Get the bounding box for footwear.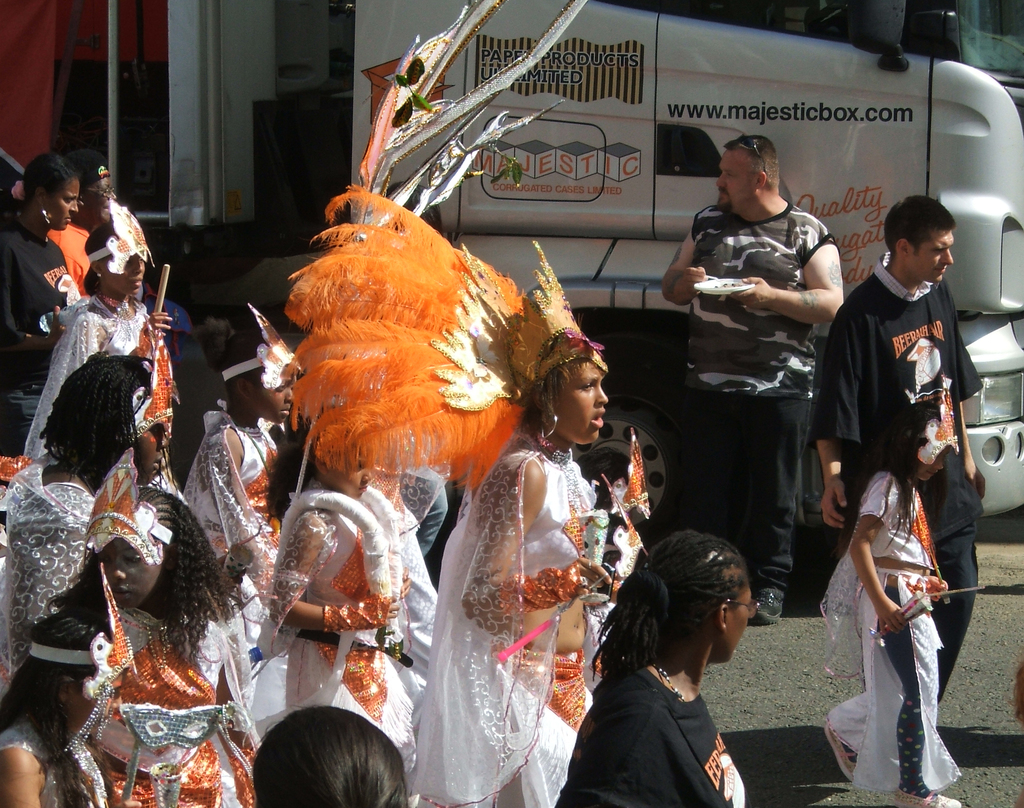
rect(891, 790, 964, 807).
